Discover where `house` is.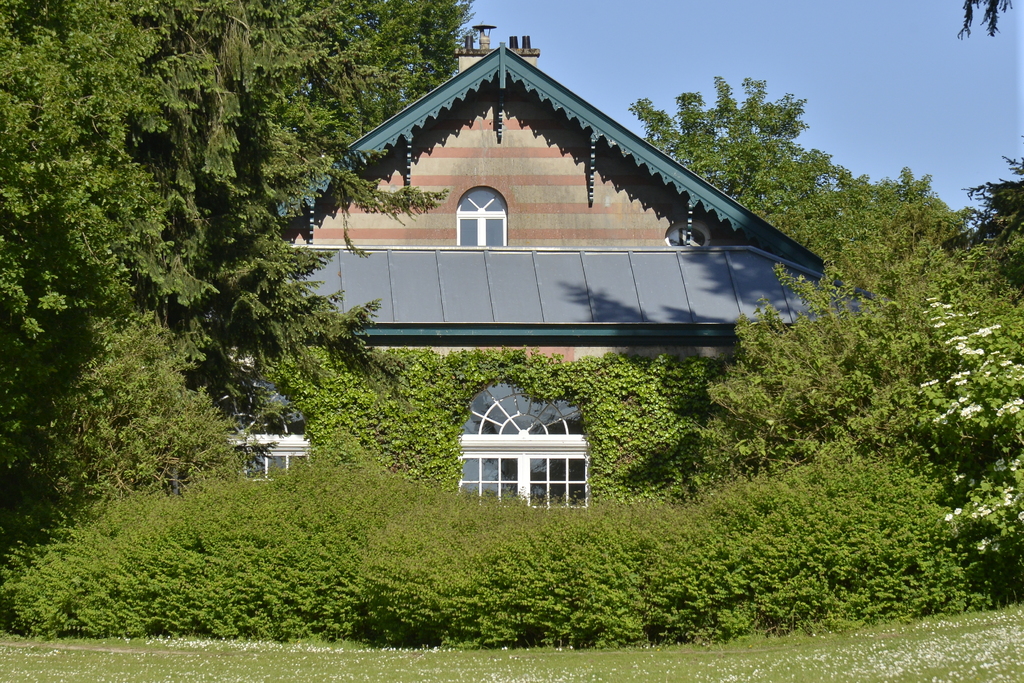
Discovered at [x1=180, y1=24, x2=904, y2=513].
